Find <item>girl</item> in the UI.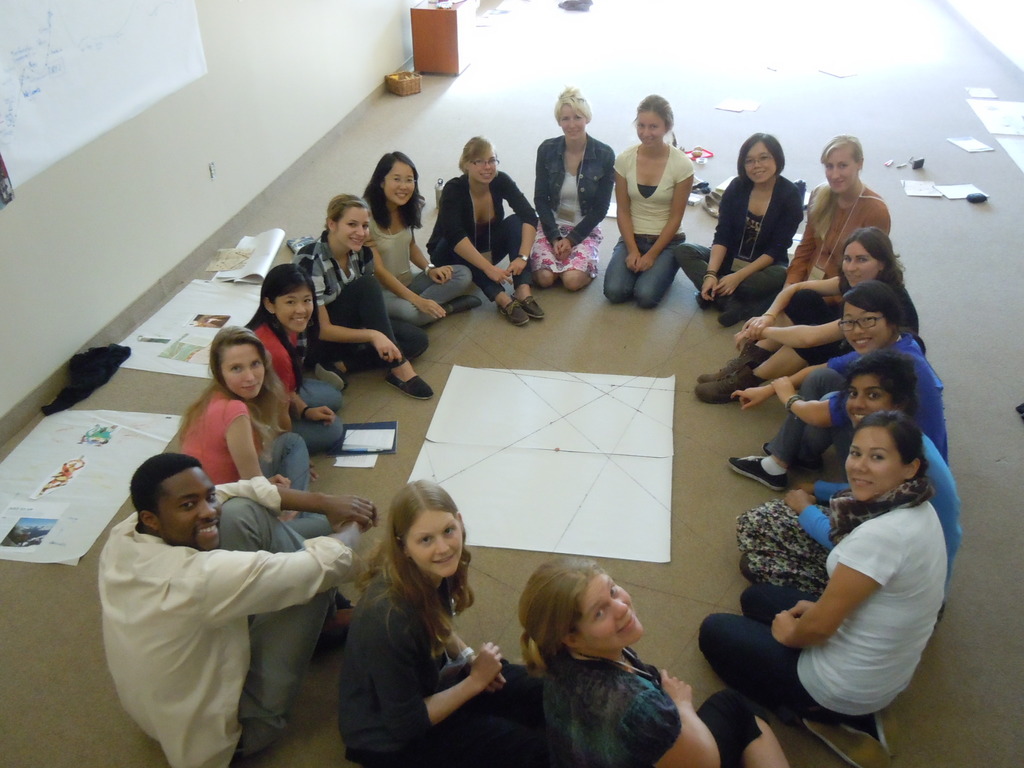
UI element at box(337, 481, 531, 767).
